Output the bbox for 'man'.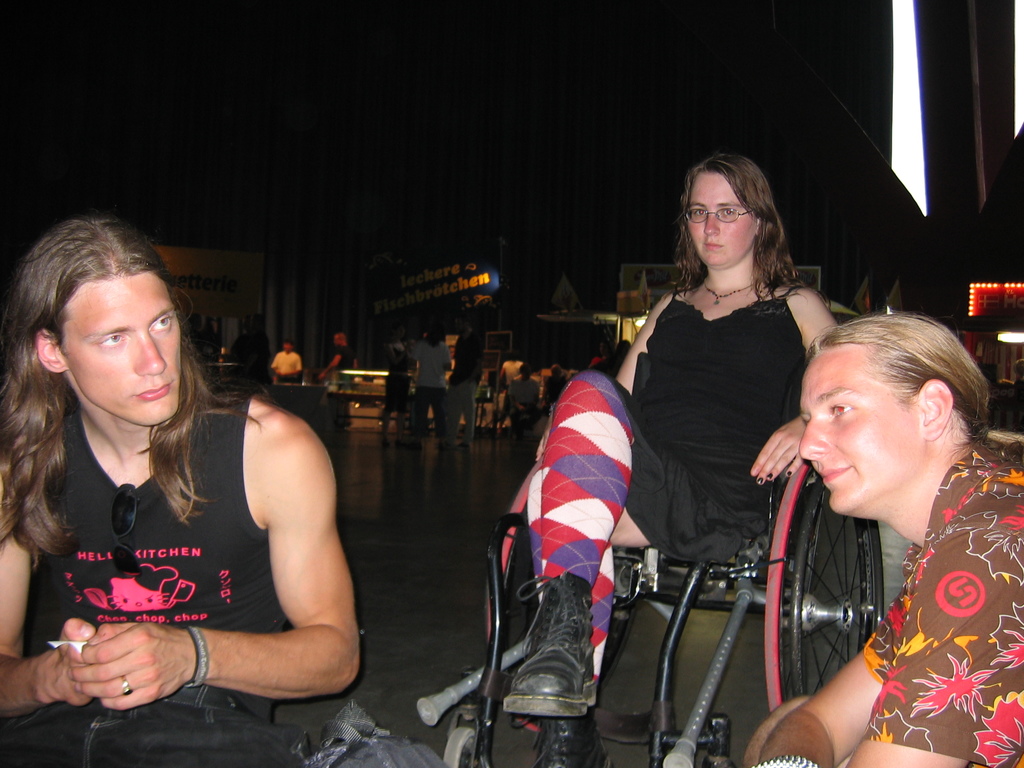
<bbox>404, 324, 452, 438</bbox>.
